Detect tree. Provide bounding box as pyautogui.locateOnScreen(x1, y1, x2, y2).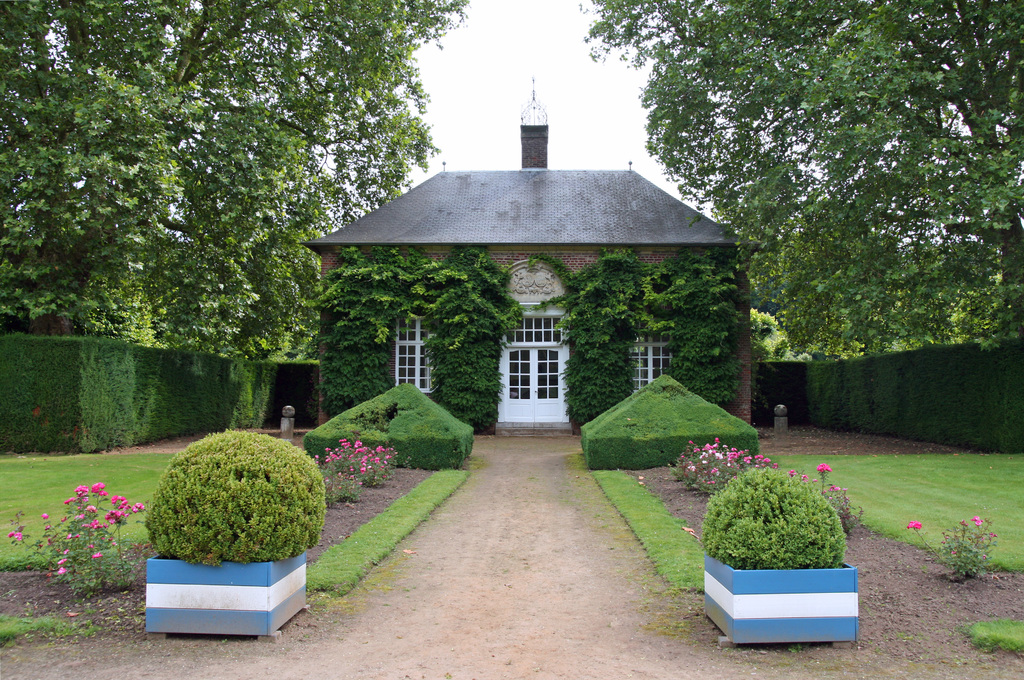
pyautogui.locateOnScreen(0, 0, 470, 363).
